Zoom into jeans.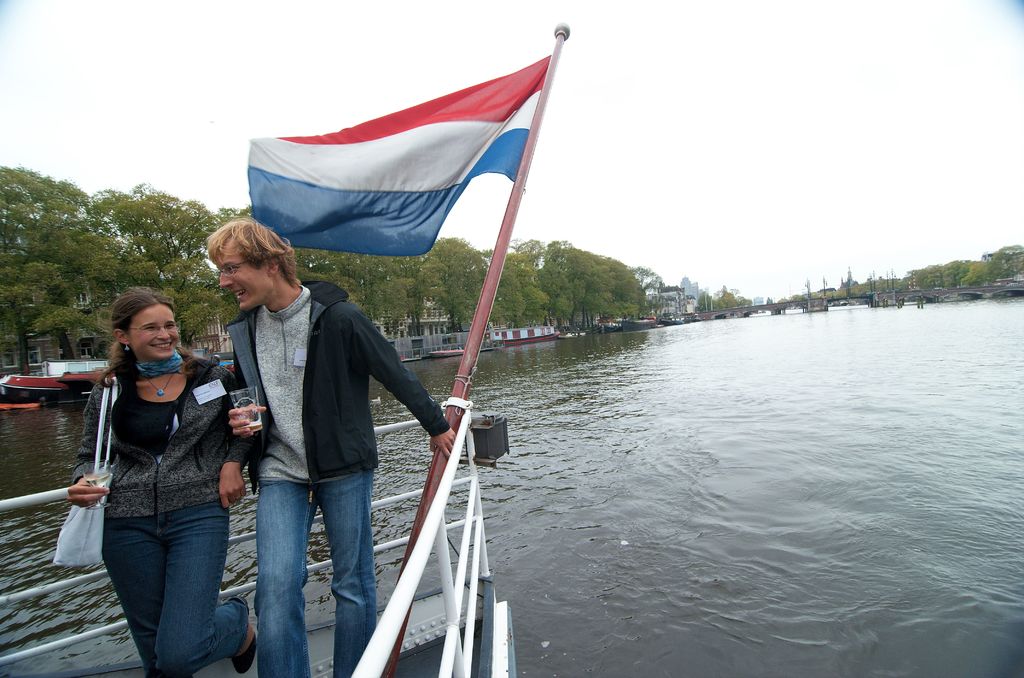
Zoom target: box=[250, 481, 381, 677].
